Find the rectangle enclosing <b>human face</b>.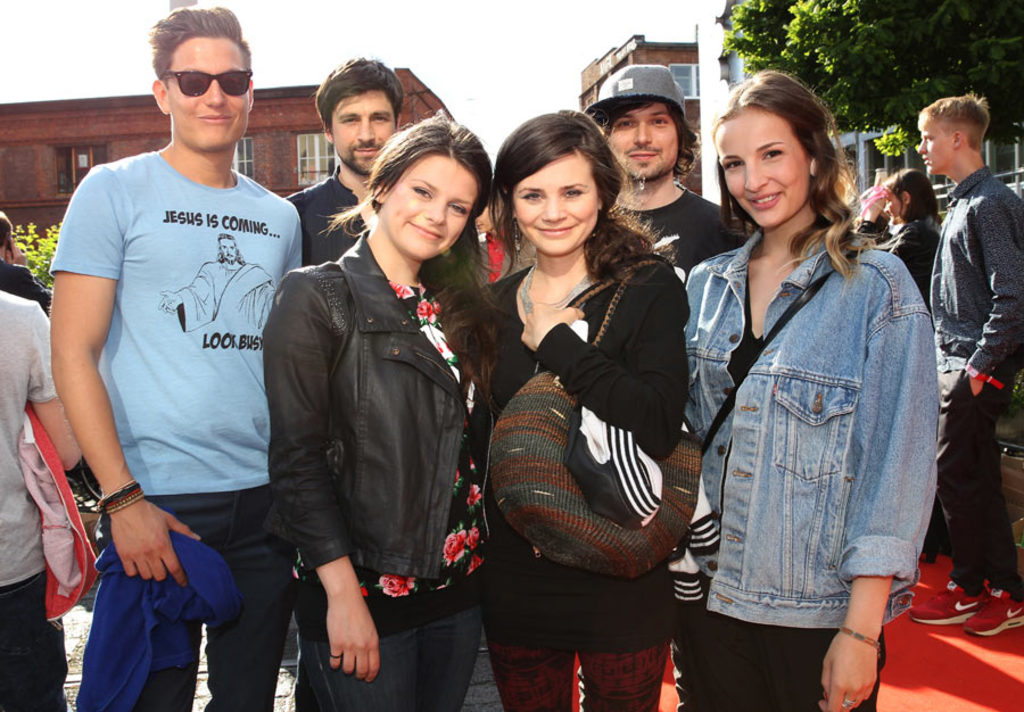
detection(513, 156, 597, 259).
